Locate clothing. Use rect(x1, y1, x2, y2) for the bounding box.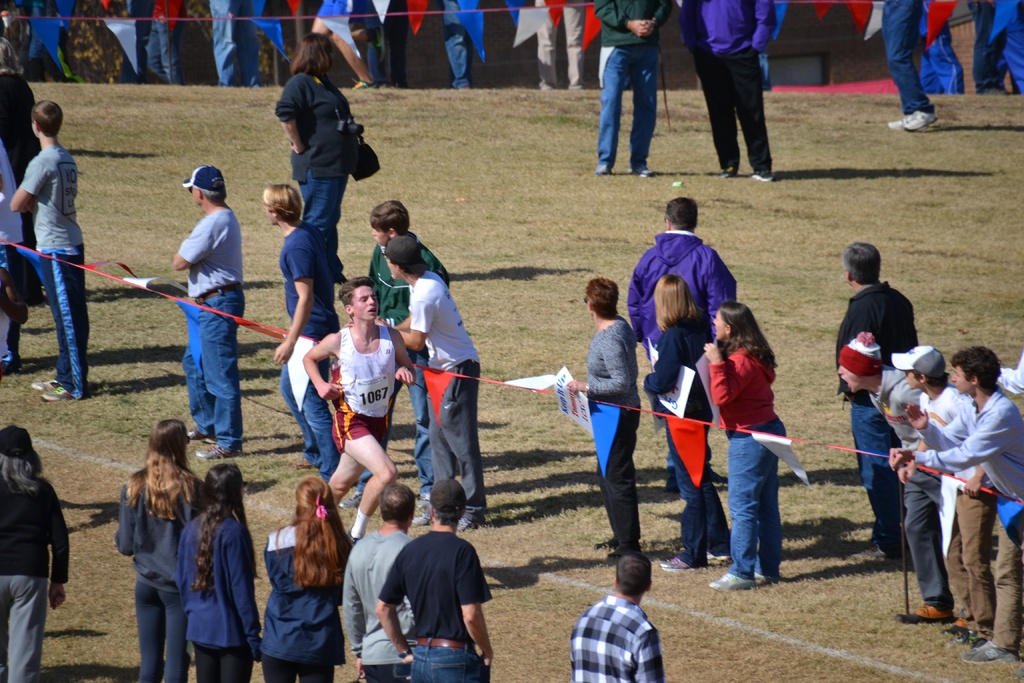
rect(198, 204, 244, 443).
